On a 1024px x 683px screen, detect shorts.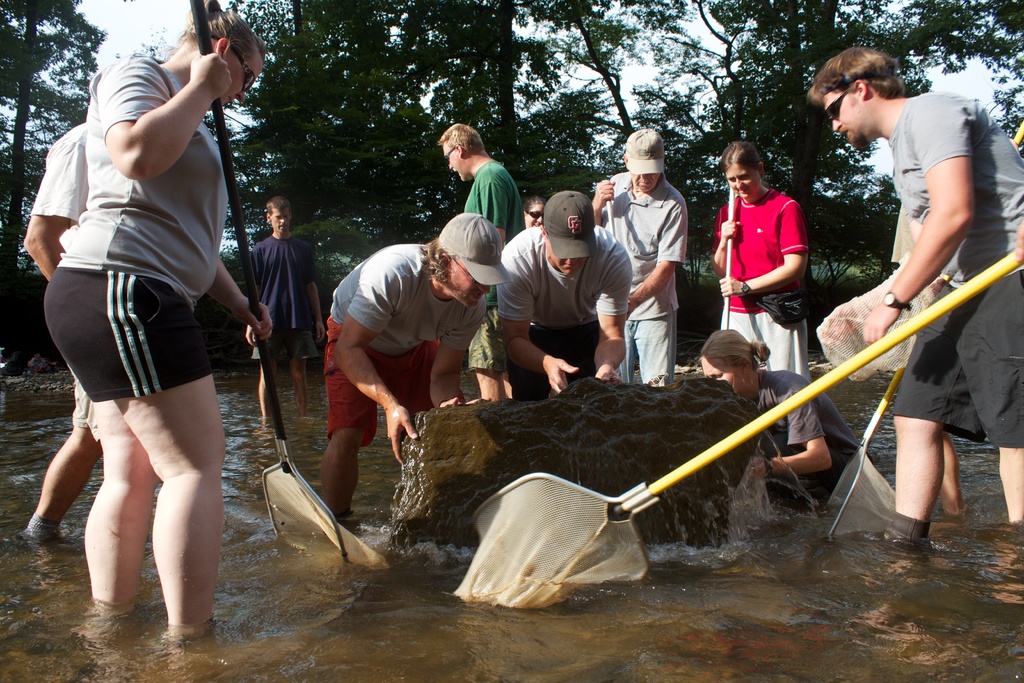
[left=330, top=318, right=464, bottom=447].
